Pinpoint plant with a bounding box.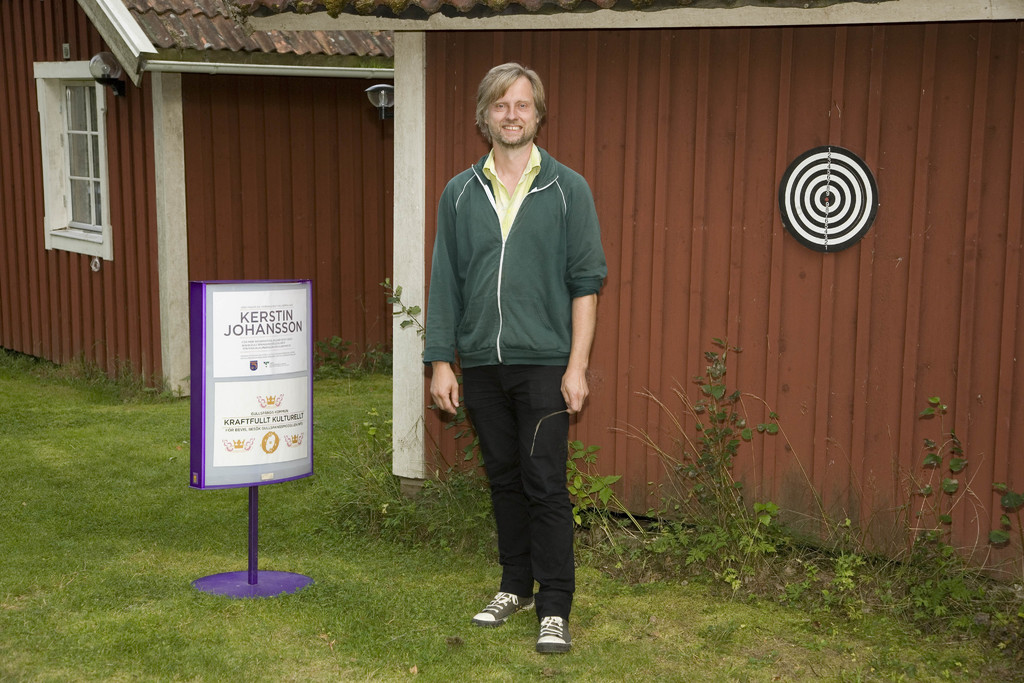
detection(365, 344, 399, 378).
